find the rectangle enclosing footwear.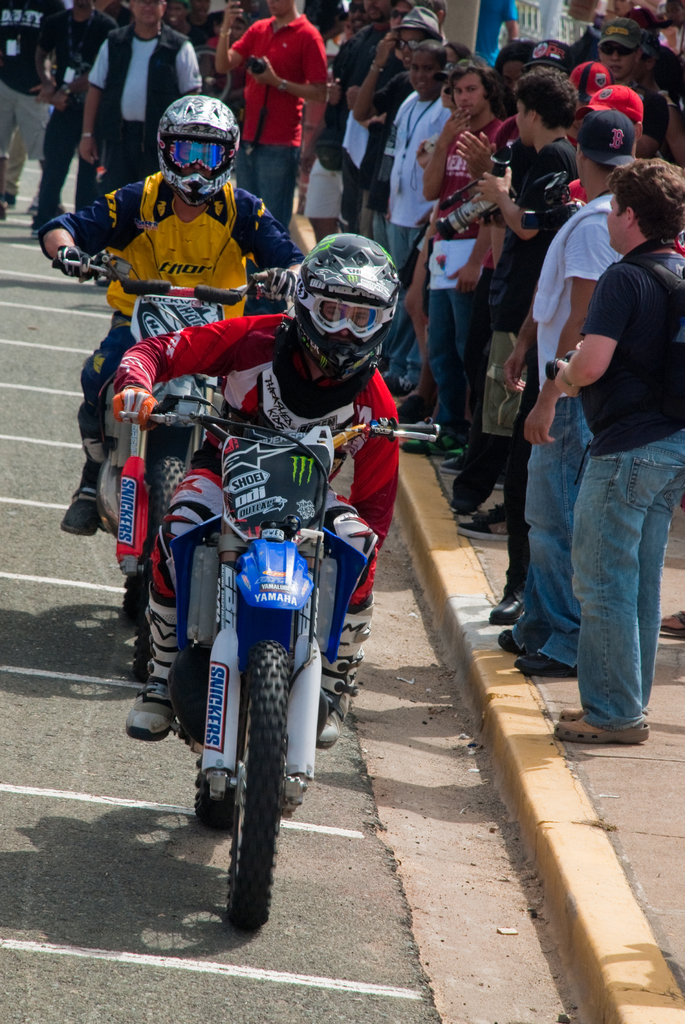
[556, 717, 652, 749].
